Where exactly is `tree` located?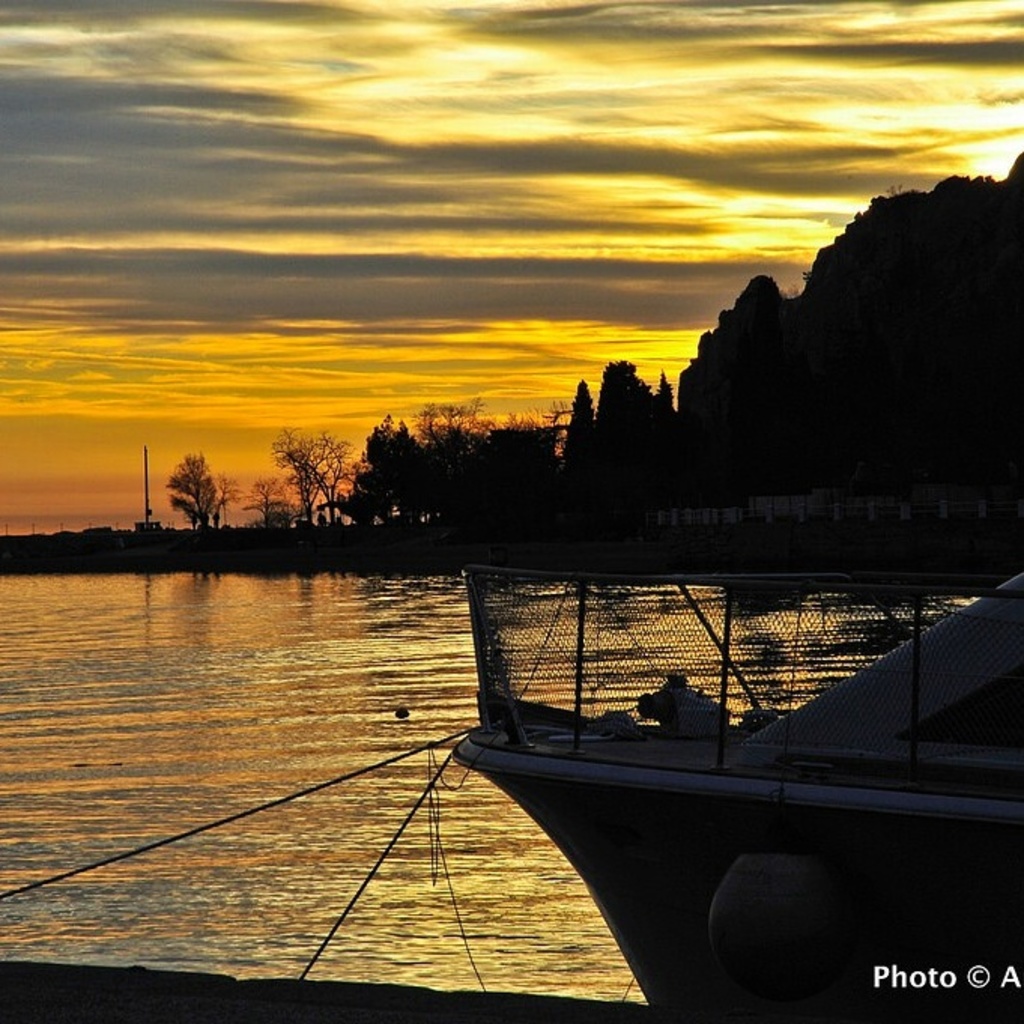
Its bounding box is left=162, top=448, right=232, bottom=538.
